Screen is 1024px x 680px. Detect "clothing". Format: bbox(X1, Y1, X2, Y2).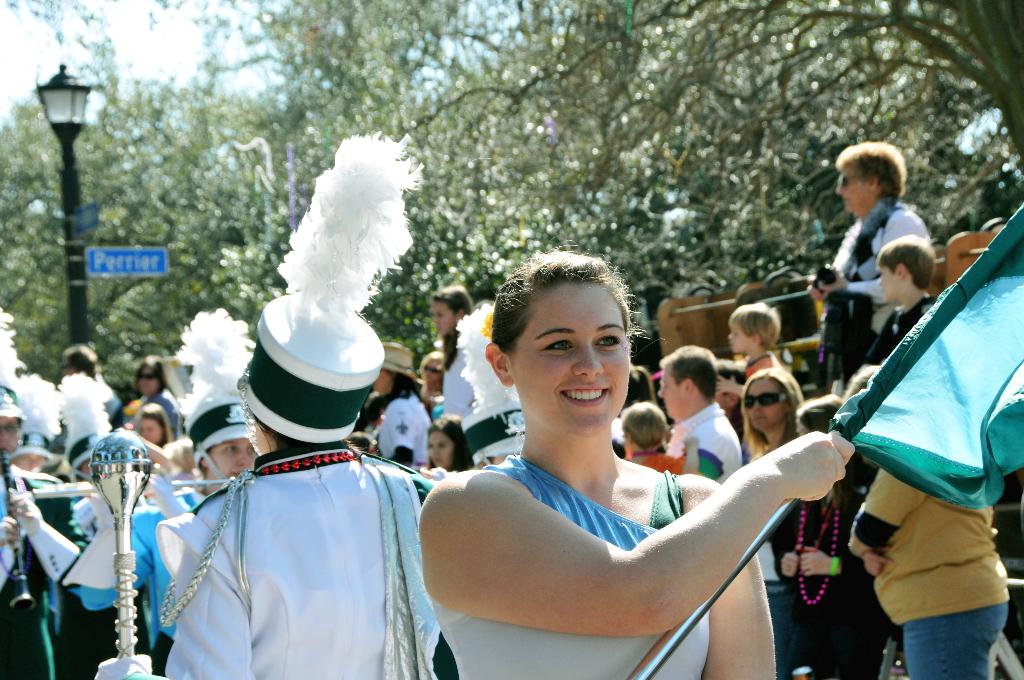
bbox(155, 440, 435, 679).
